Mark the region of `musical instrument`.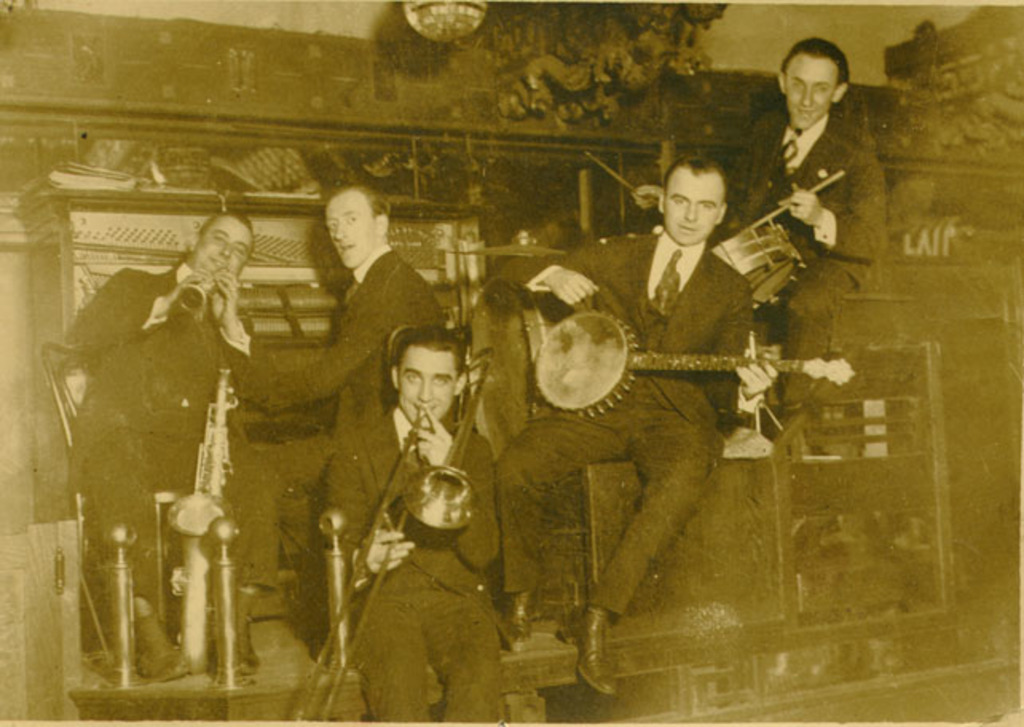
Region: (x1=289, y1=343, x2=498, y2=725).
